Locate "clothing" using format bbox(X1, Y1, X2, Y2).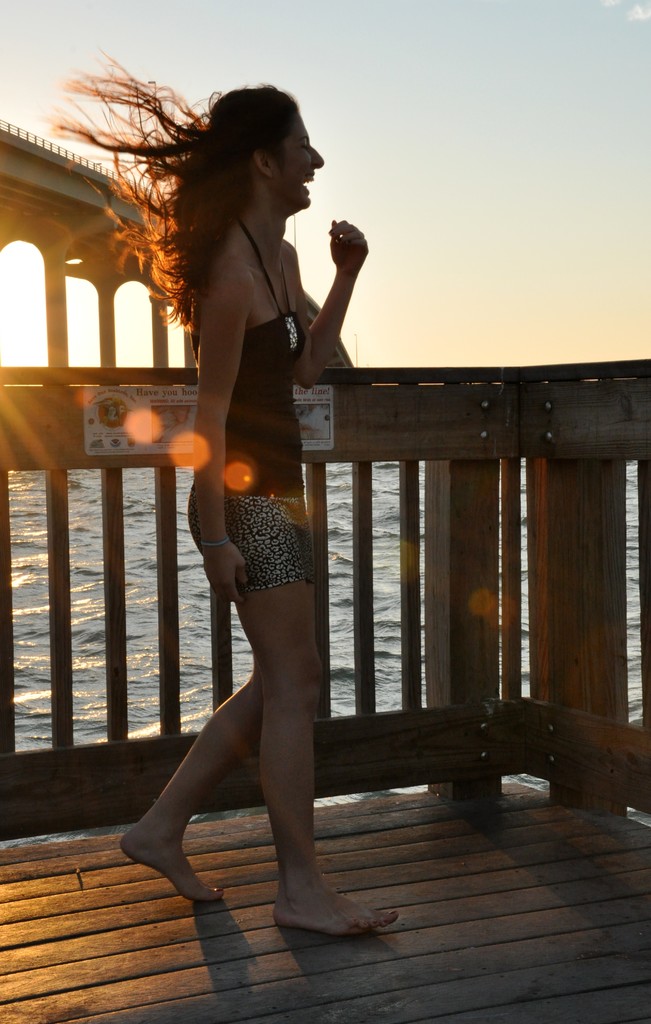
bbox(188, 215, 315, 593).
